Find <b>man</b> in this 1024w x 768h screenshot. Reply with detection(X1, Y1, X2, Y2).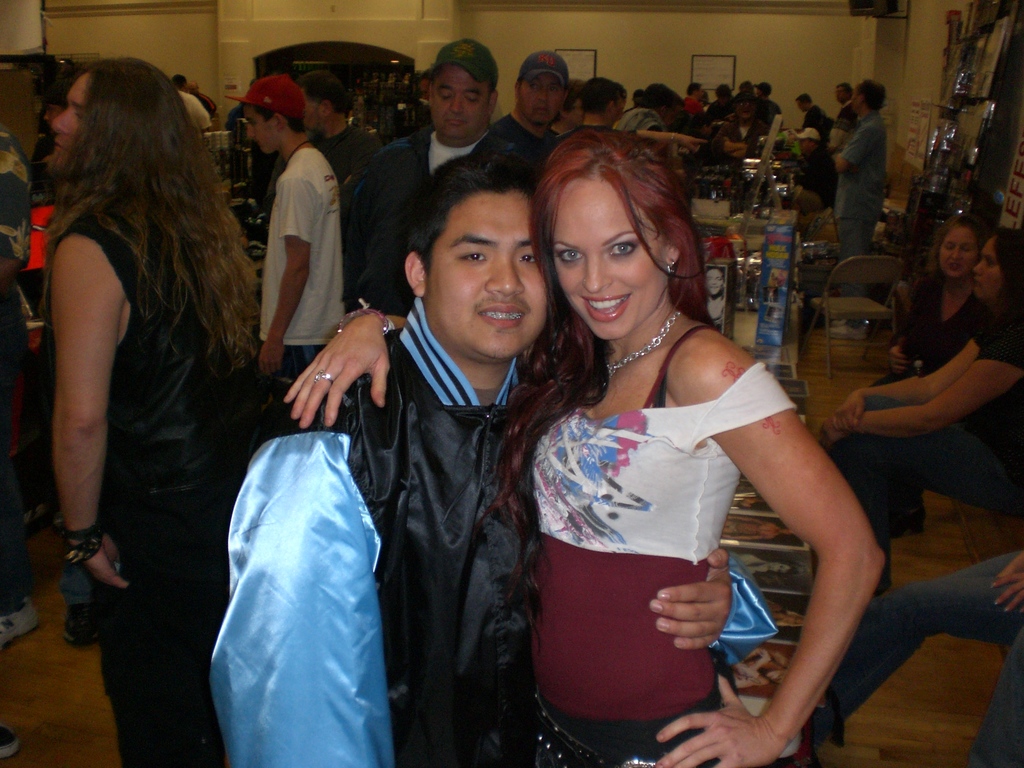
detection(613, 80, 677, 131).
